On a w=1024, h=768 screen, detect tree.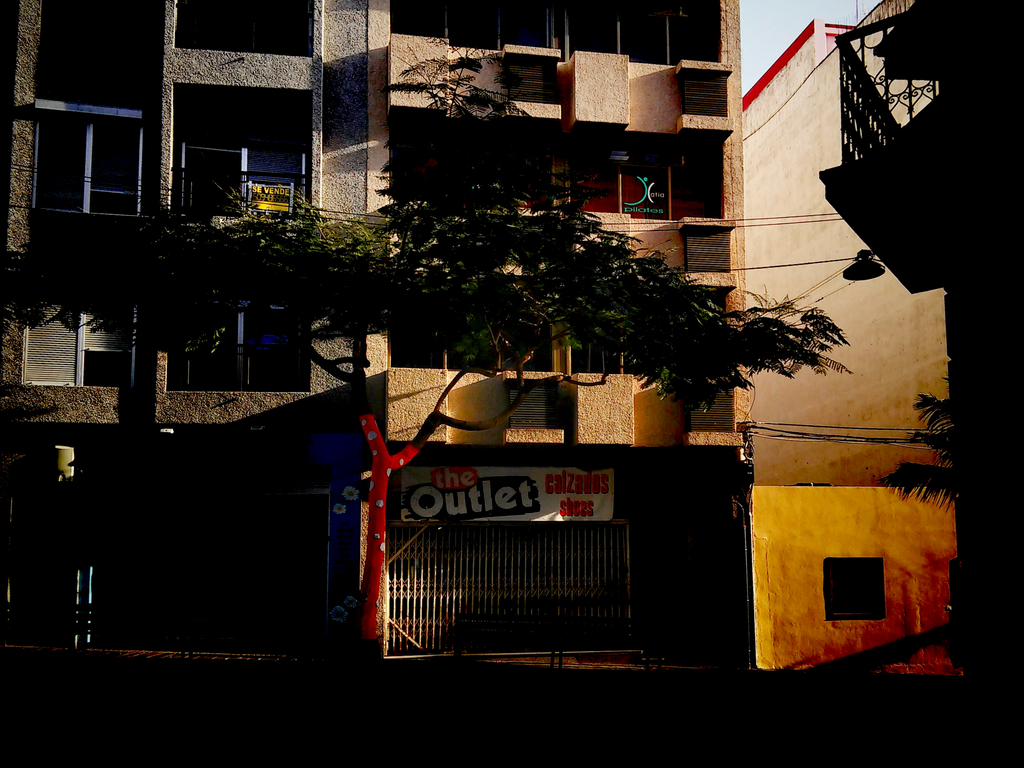
l=0, t=219, r=857, b=648.
